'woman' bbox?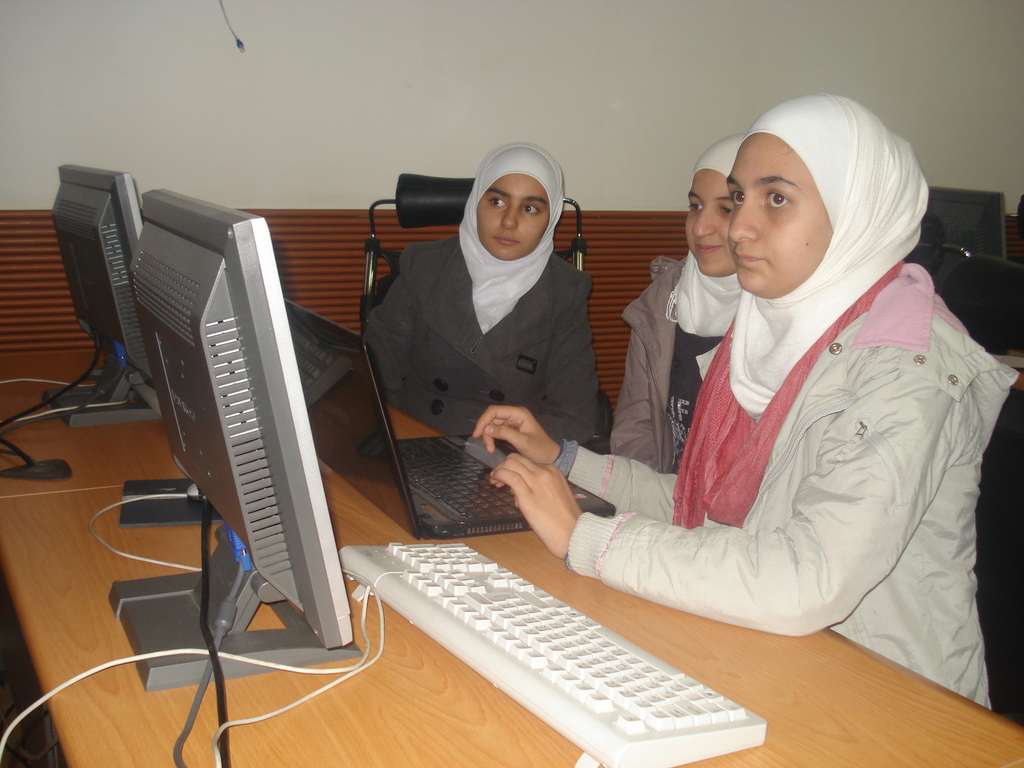
detection(360, 138, 601, 443)
